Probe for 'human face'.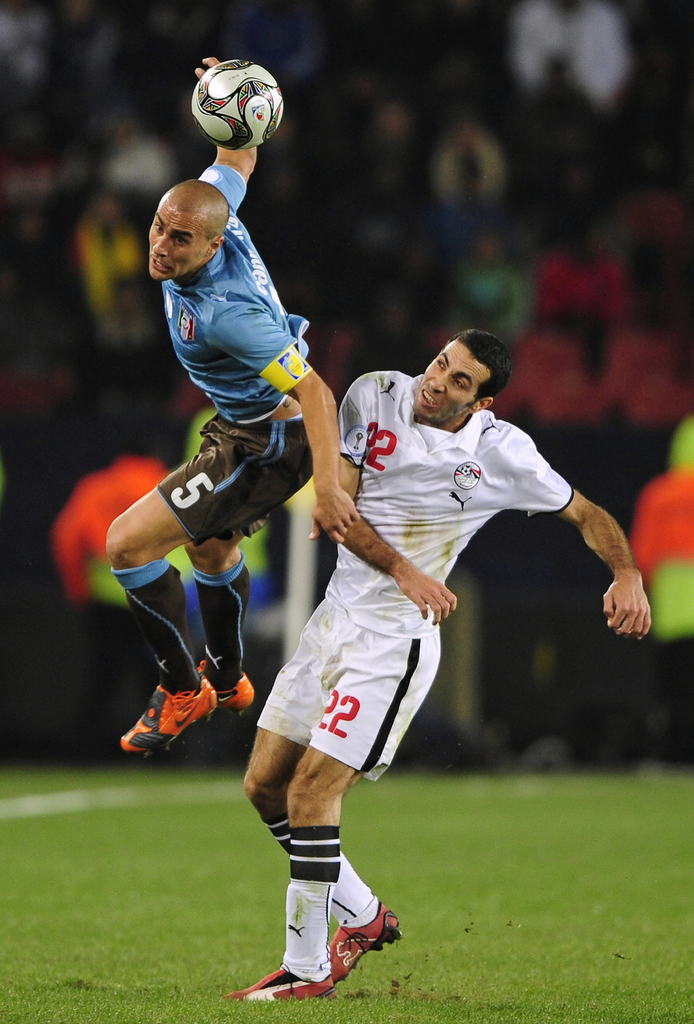
Probe result: [147,195,213,279].
